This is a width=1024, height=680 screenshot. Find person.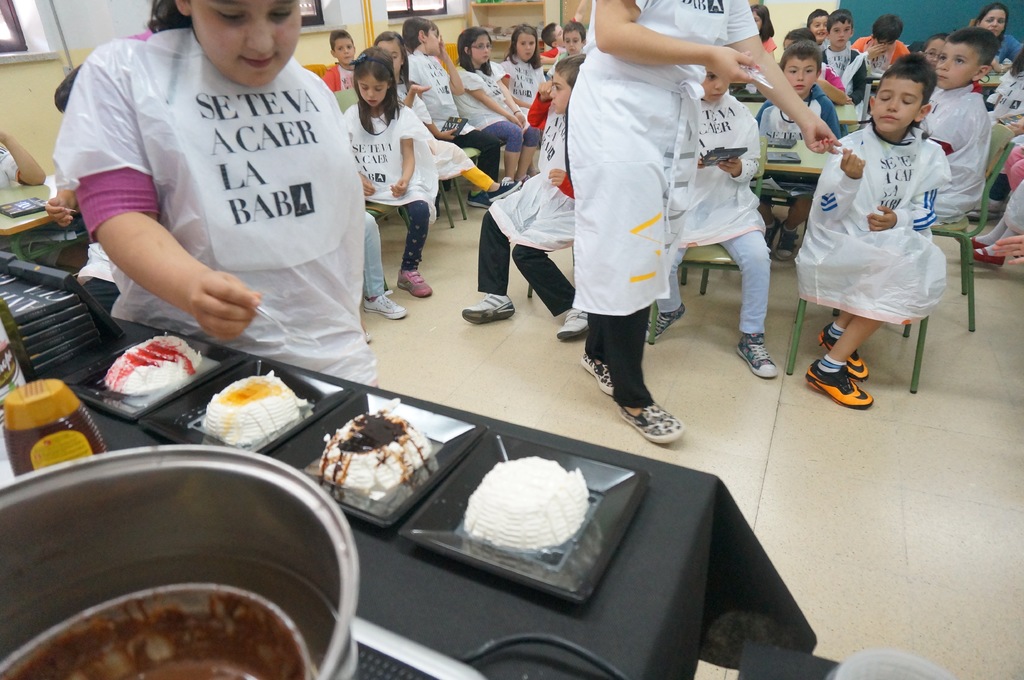
Bounding box: (x1=397, y1=13, x2=474, y2=140).
